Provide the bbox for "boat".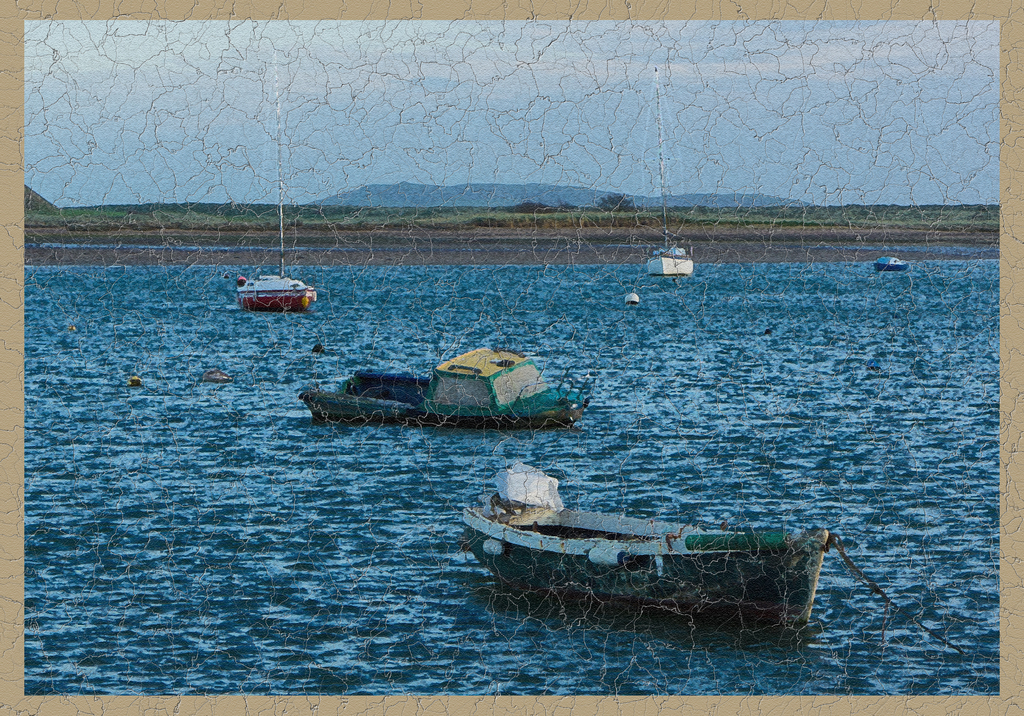
bbox=[869, 254, 910, 274].
